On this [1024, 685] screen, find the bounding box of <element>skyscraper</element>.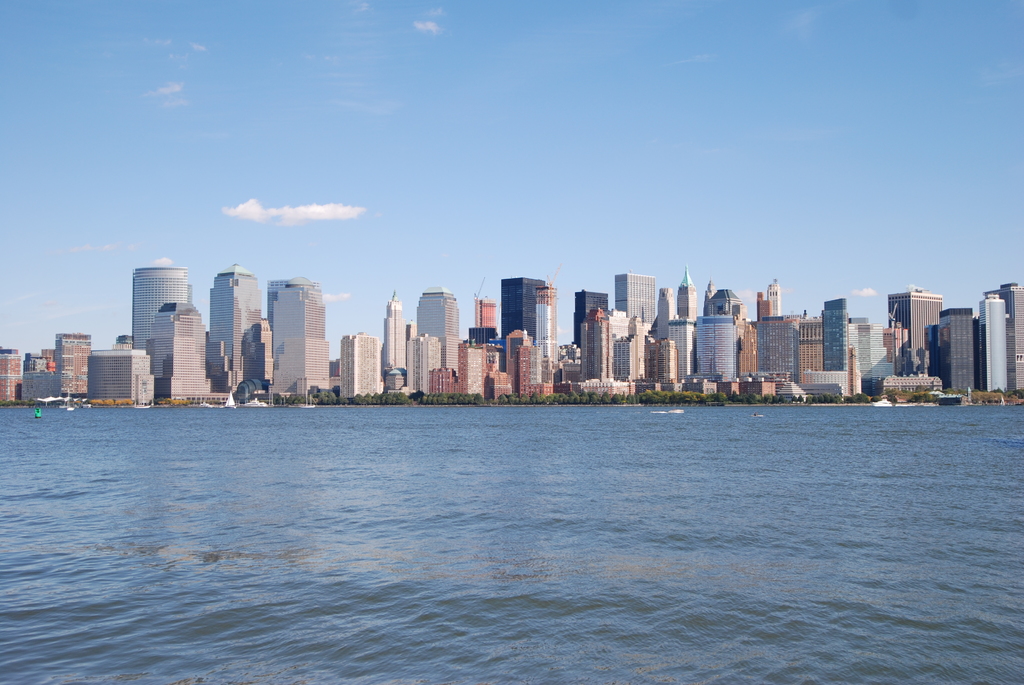
Bounding box: BBox(108, 254, 198, 382).
